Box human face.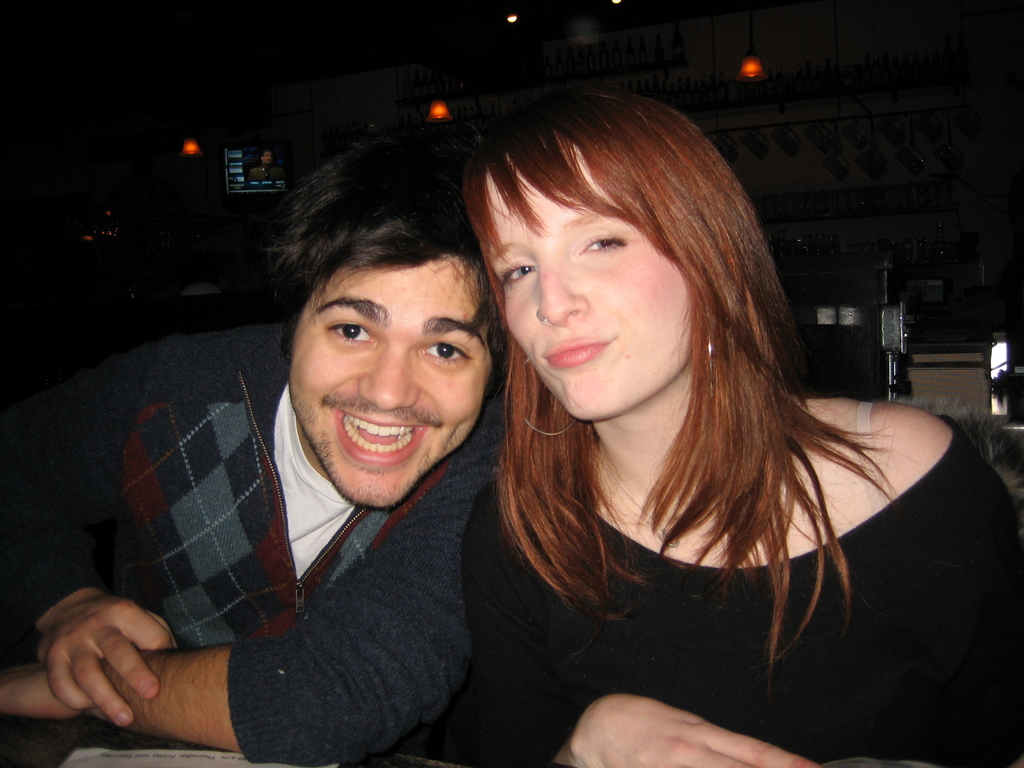
Rect(492, 131, 691, 417).
